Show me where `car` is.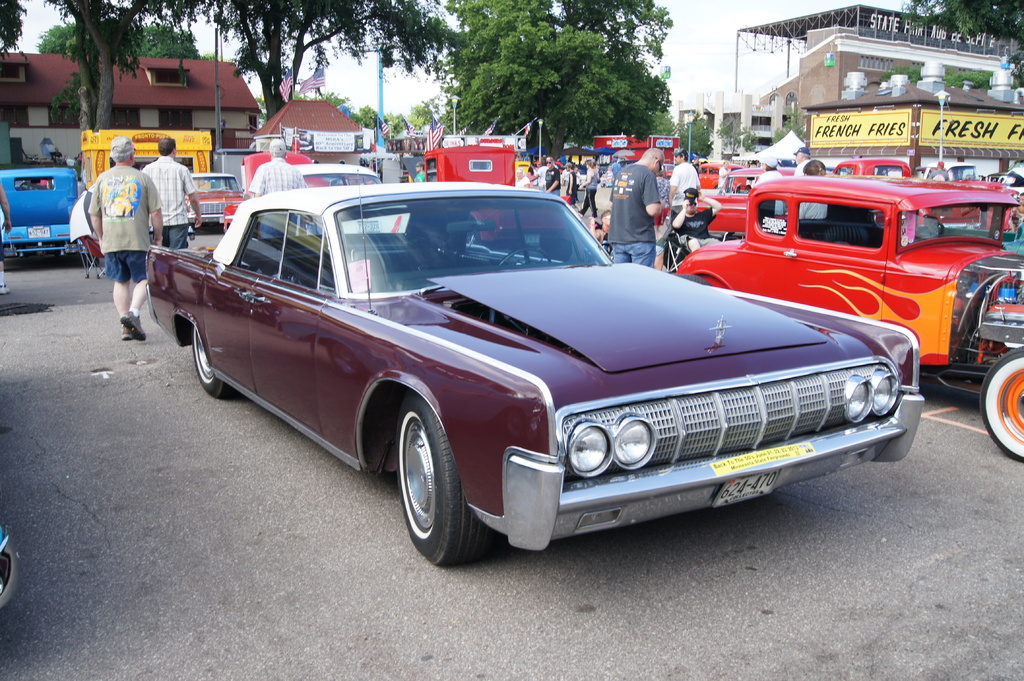
`car` is at select_region(188, 170, 249, 228).
